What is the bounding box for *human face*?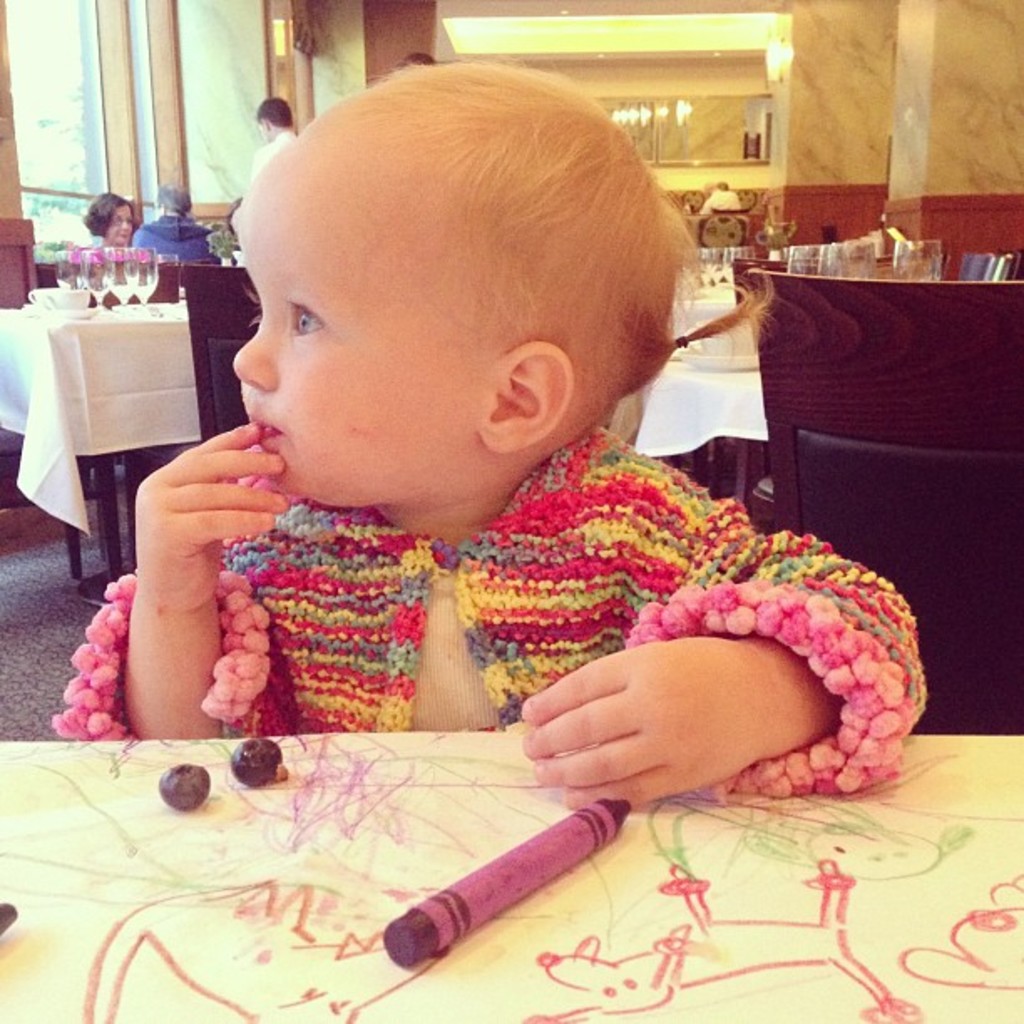
x1=105, y1=202, x2=134, y2=246.
